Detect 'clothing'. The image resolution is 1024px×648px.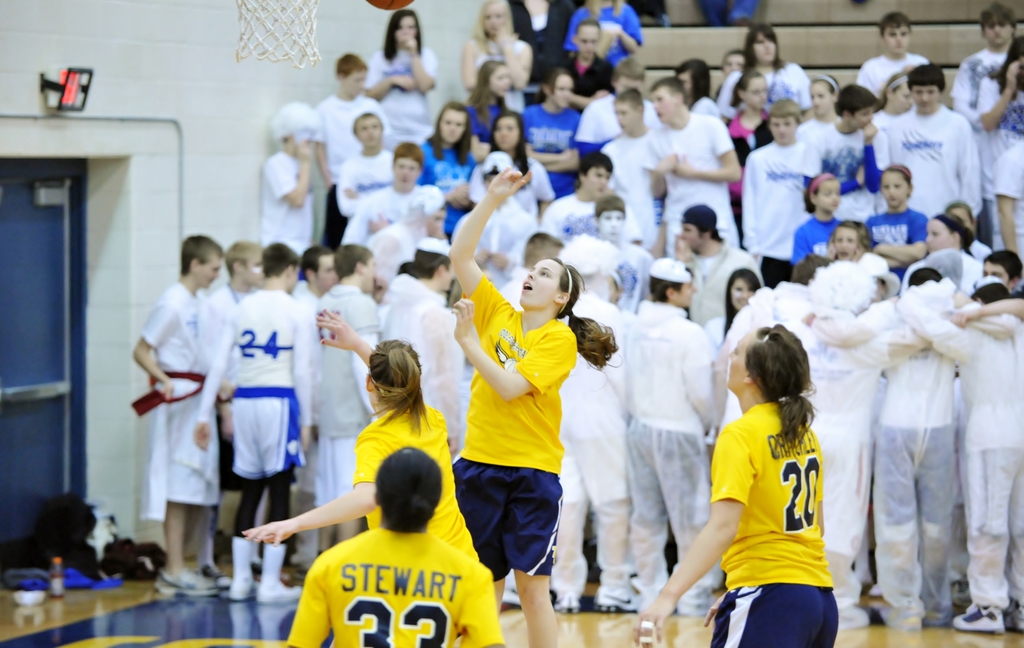
[689,231,767,335].
